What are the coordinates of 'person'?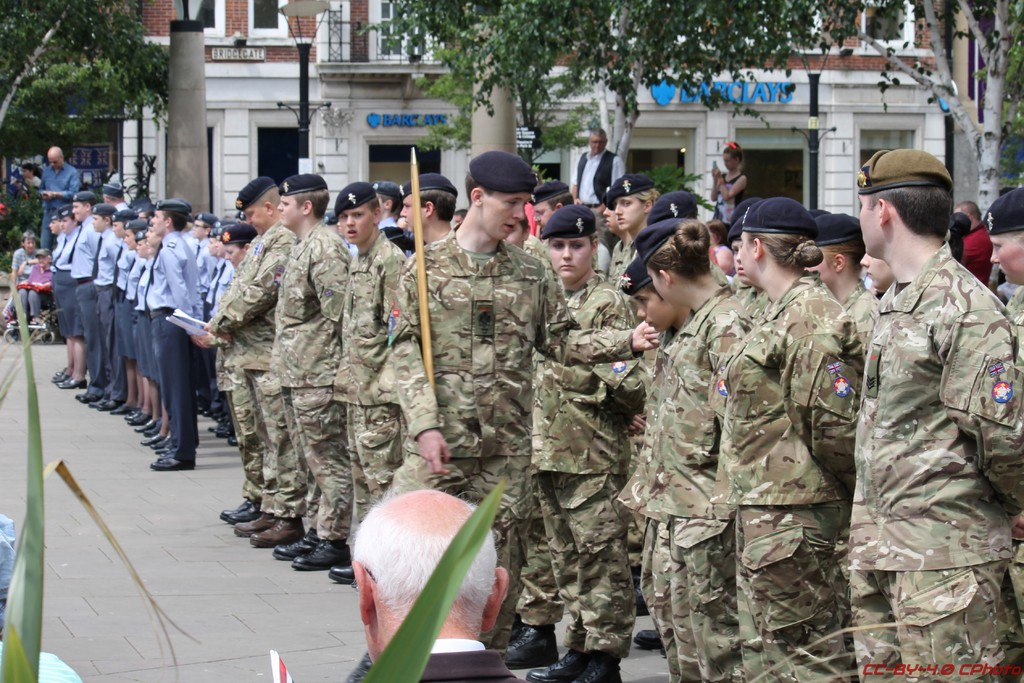
box=[952, 199, 996, 286].
